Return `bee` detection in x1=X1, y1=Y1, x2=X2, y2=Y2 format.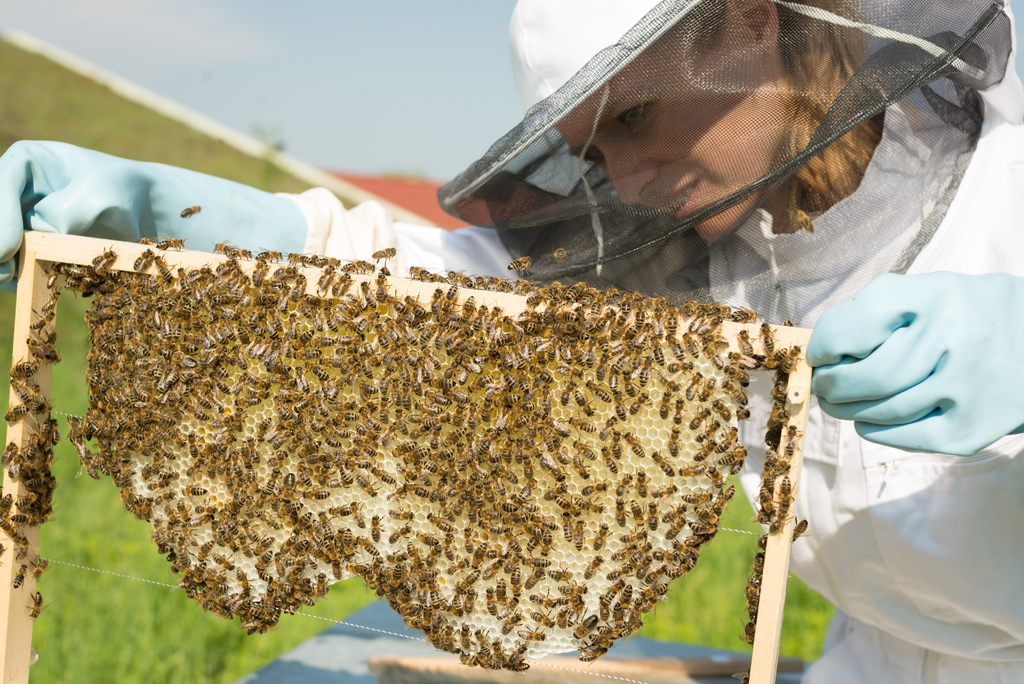
x1=355, y1=380, x2=378, y2=398.
